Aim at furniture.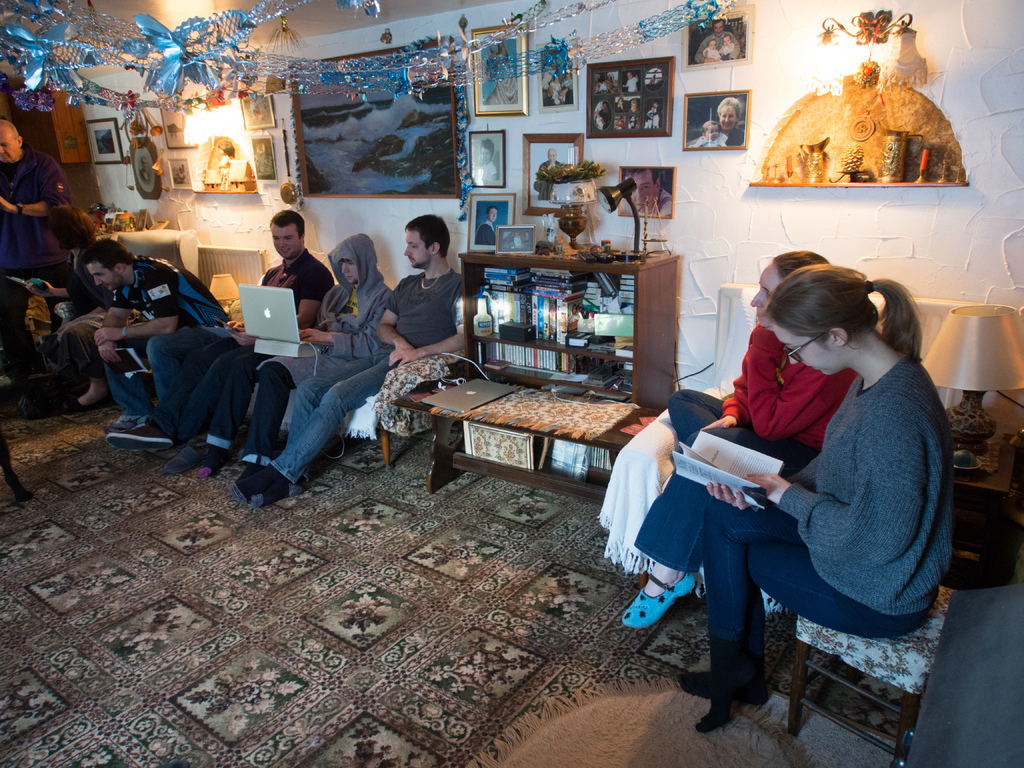
Aimed at region(392, 379, 660, 492).
